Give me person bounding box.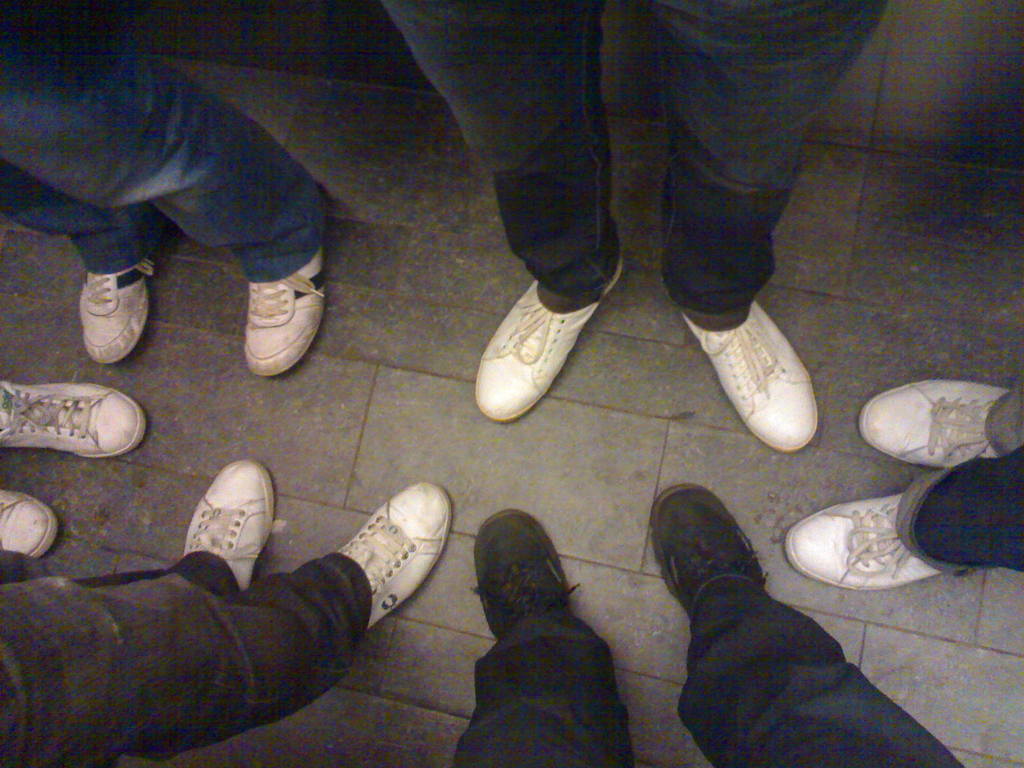
box(785, 444, 1023, 593).
